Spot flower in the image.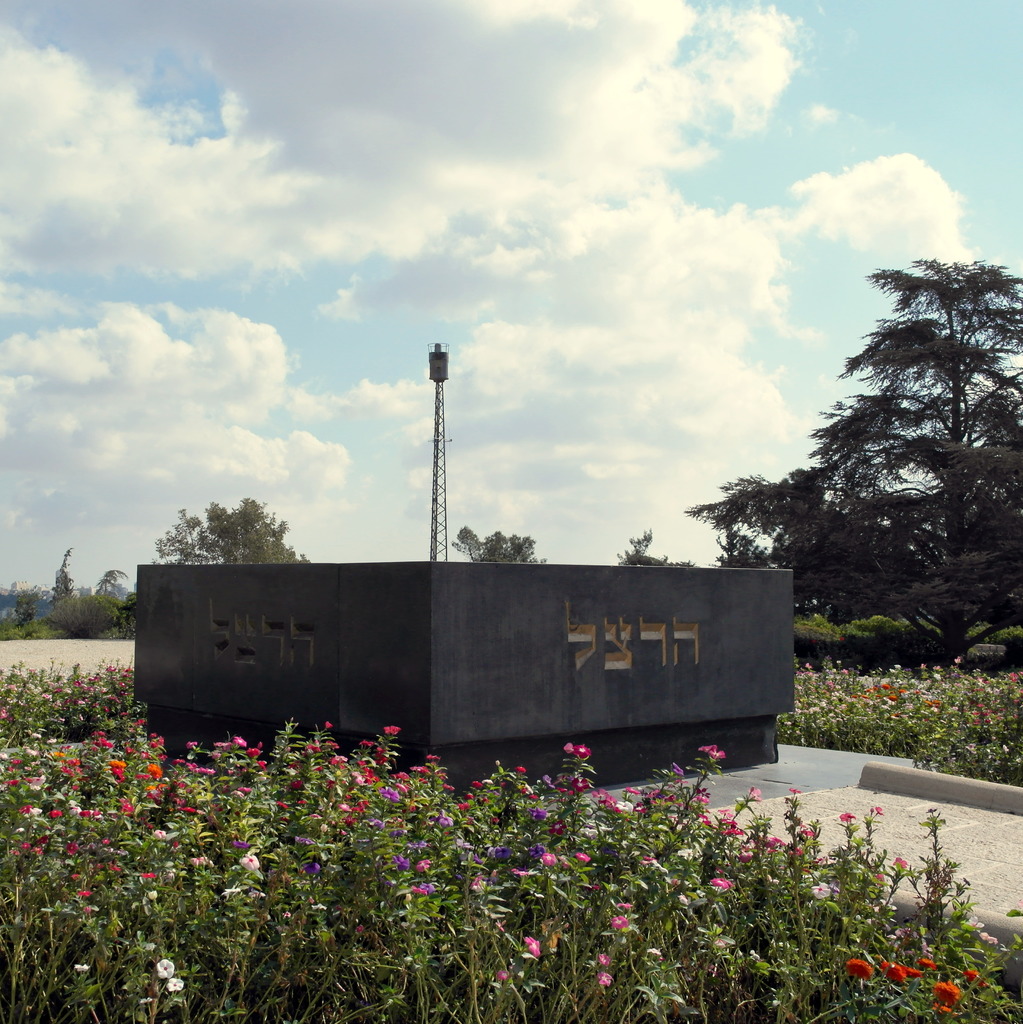
flower found at <bbox>931, 973, 957, 1018</bbox>.
